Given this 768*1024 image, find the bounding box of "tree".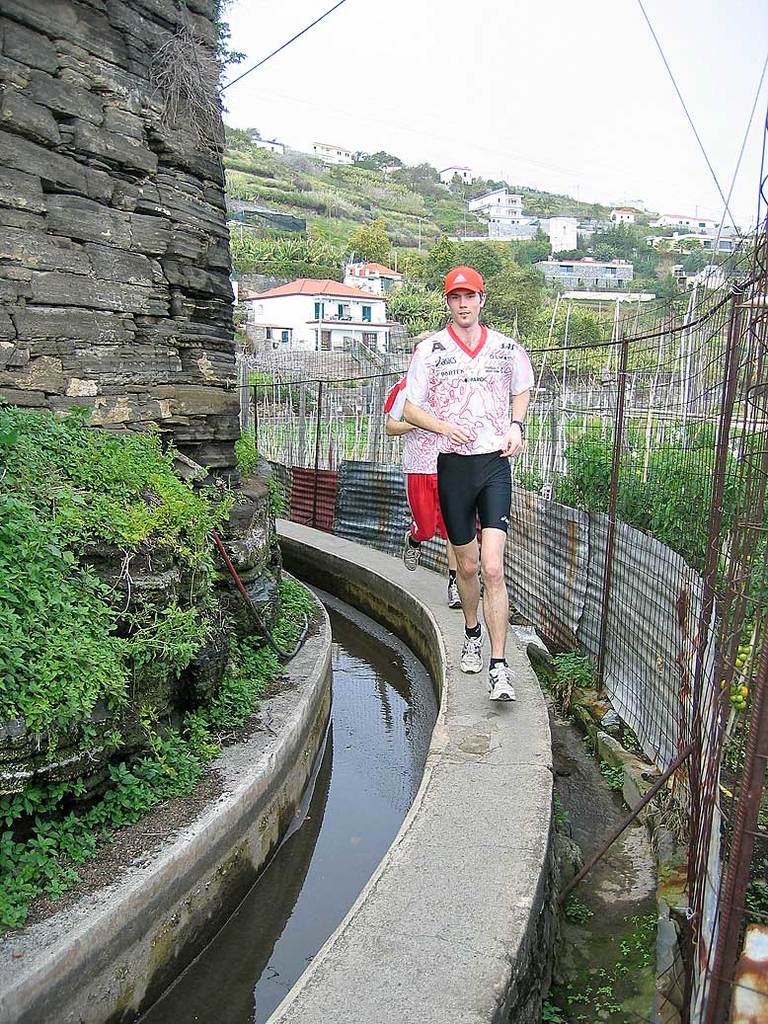
226, 121, 259, 163.
